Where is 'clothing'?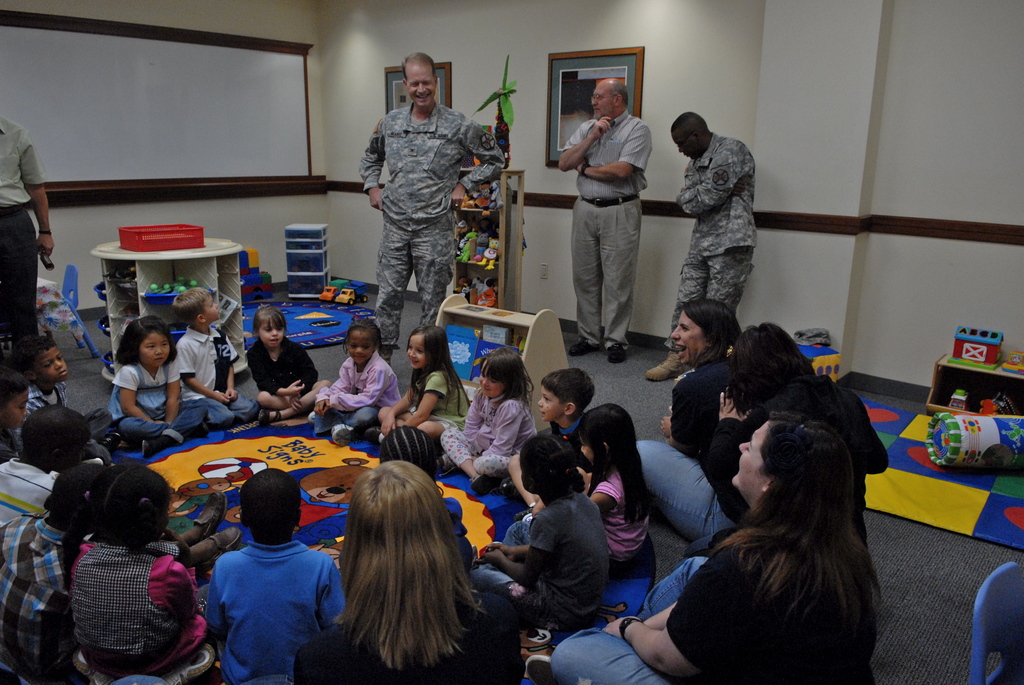
[x1=79, y1=548, x2=203, y2=684].
